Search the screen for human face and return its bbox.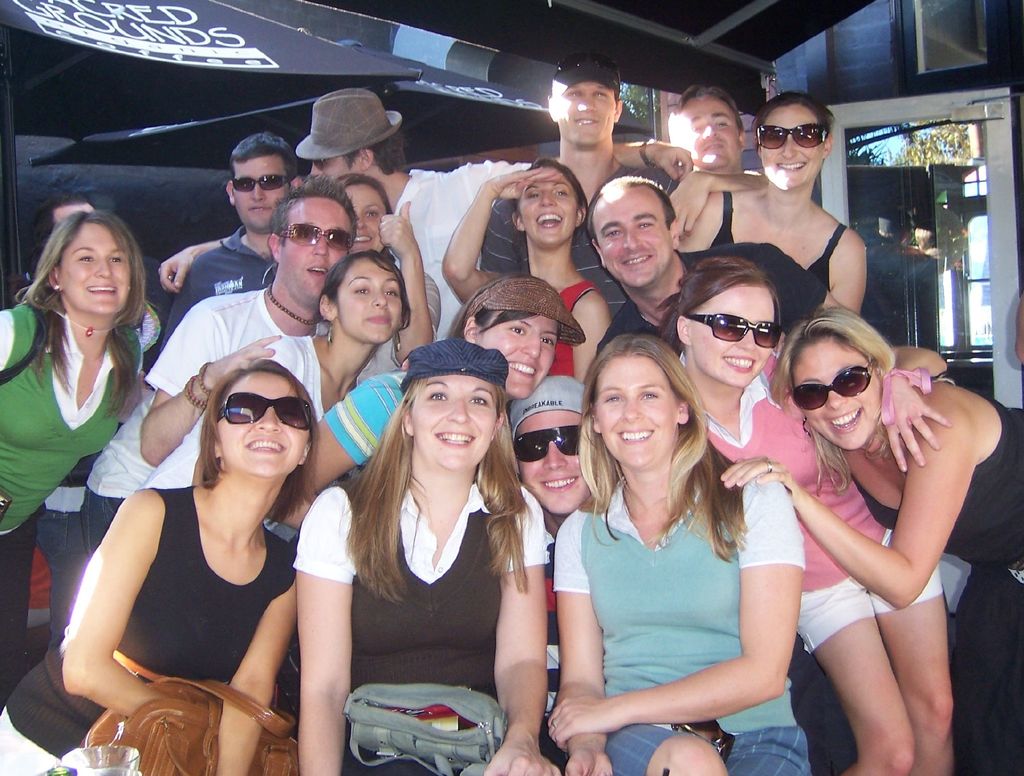
Found: rect(231, 156, 285, 226).
